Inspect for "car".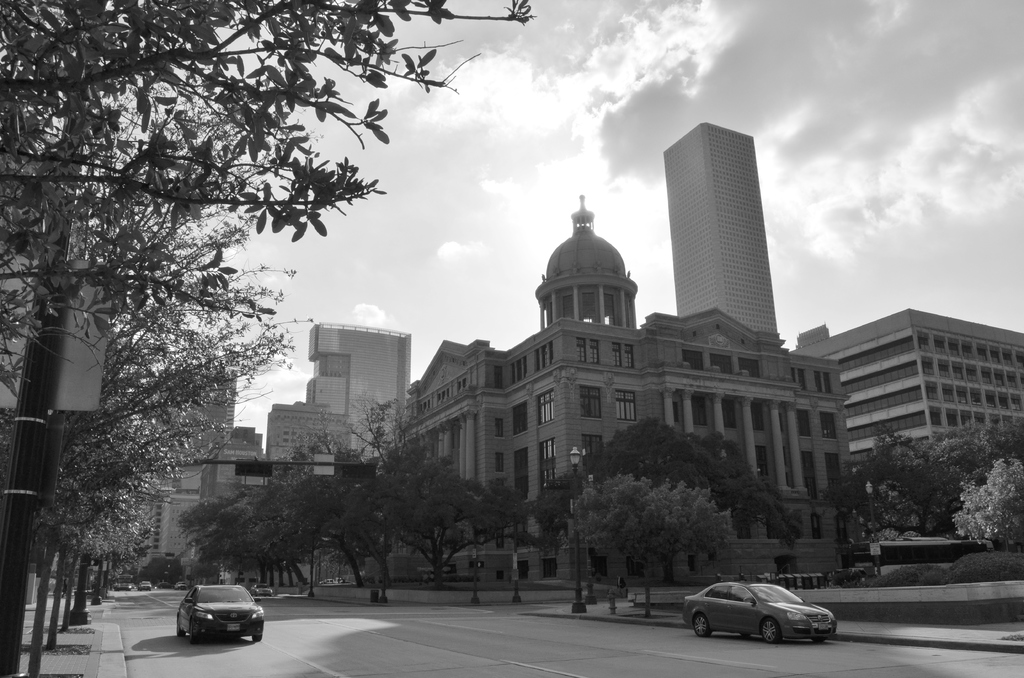
Inspection: [x1=685, y1=574, x2=838, y2=645].
